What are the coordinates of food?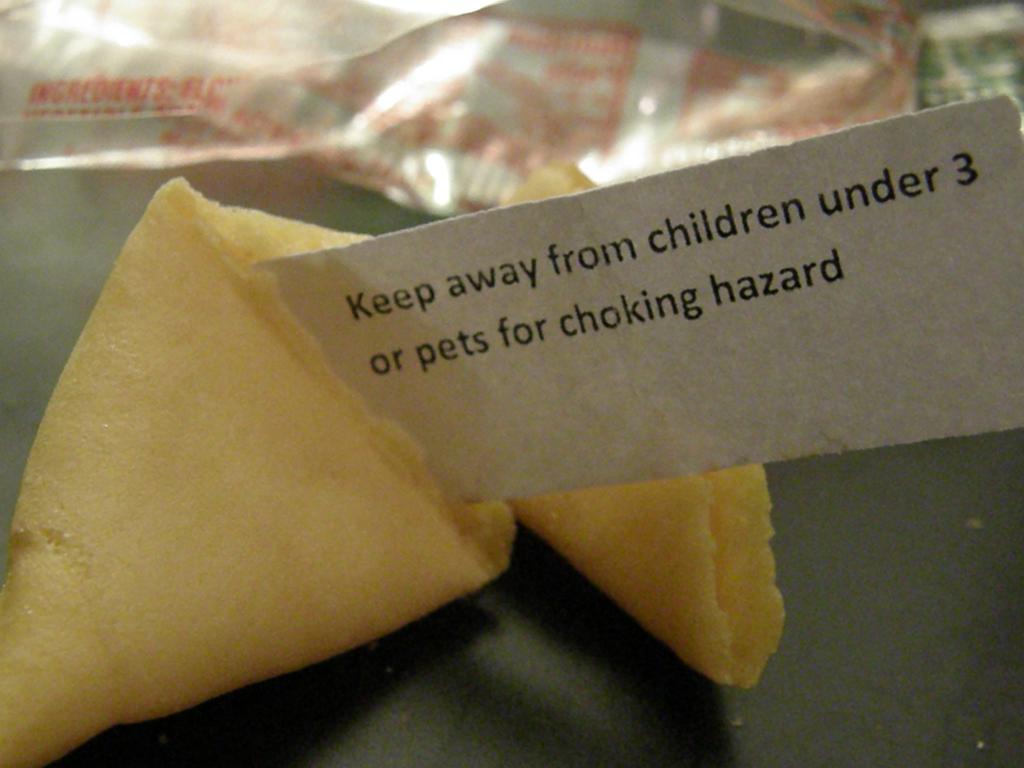
pyautogui.locateOnScreen(494, 159, 785, 685).
